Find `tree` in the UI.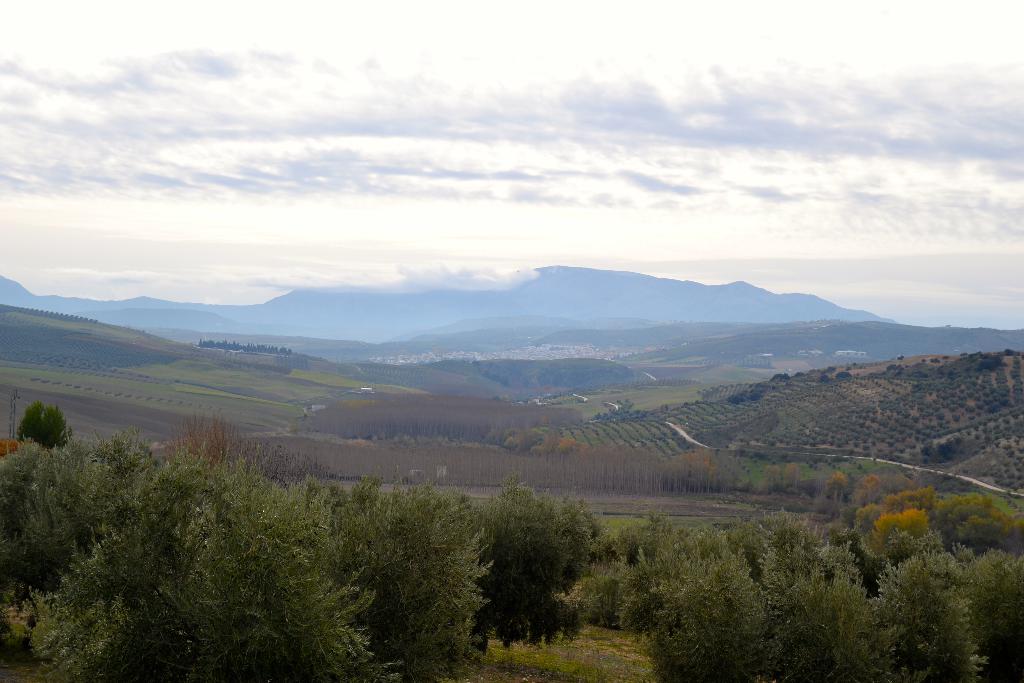
UI element at [960, 547, 1023, 682].
